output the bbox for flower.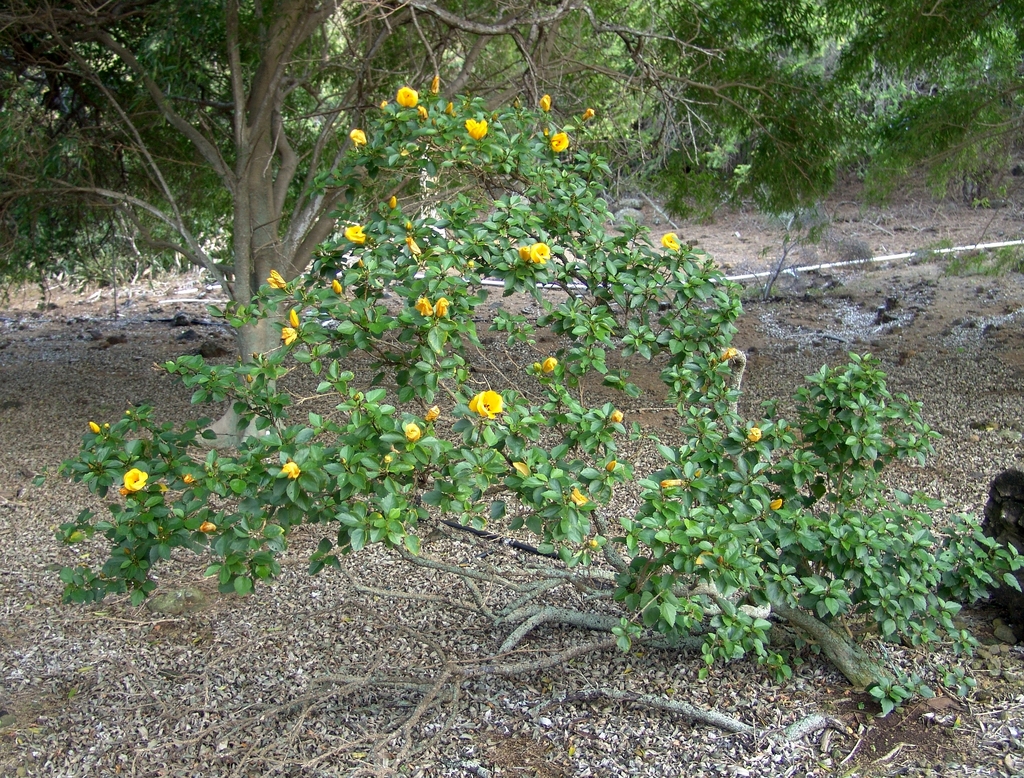
region(349, 132, 366, 145).
